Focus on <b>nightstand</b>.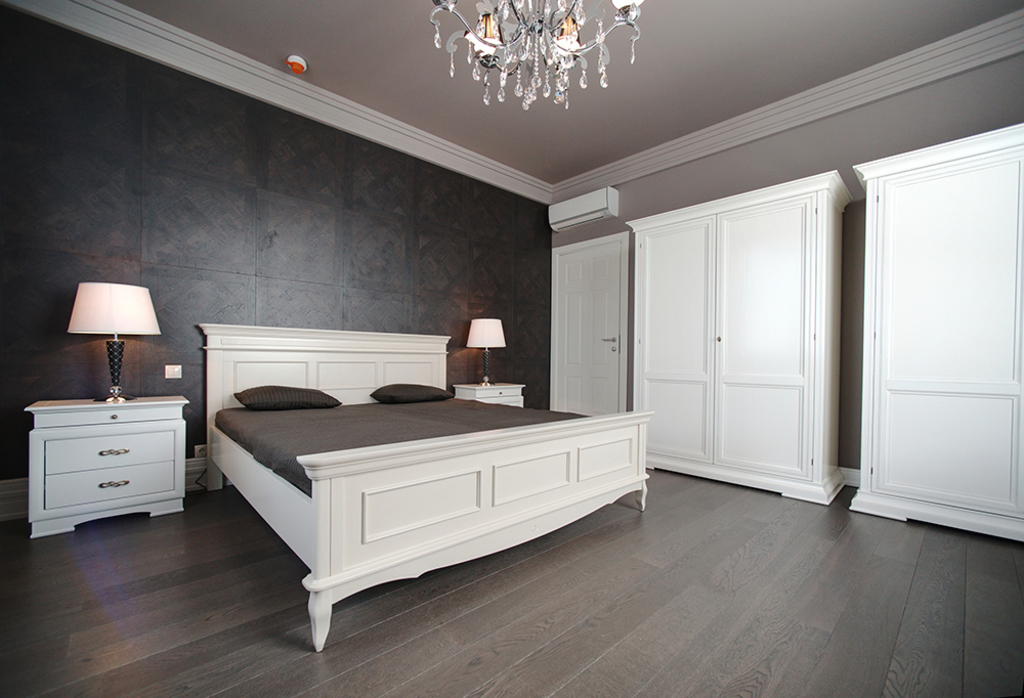
Focused at detection(27, 383, 187, 552).
